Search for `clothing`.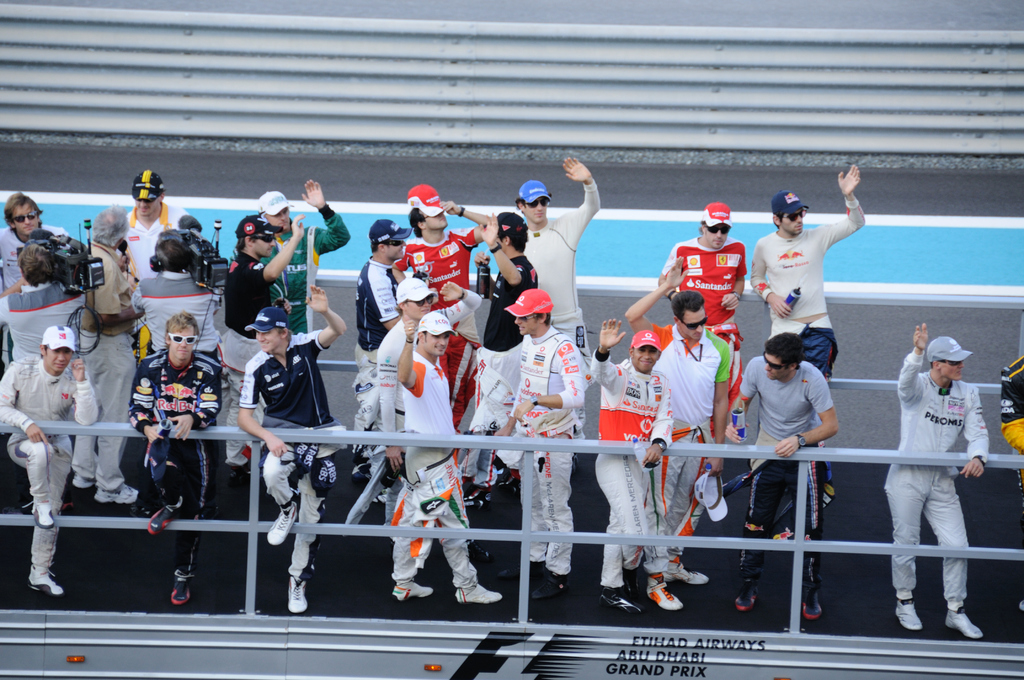
Found at 112 205 188 344.
